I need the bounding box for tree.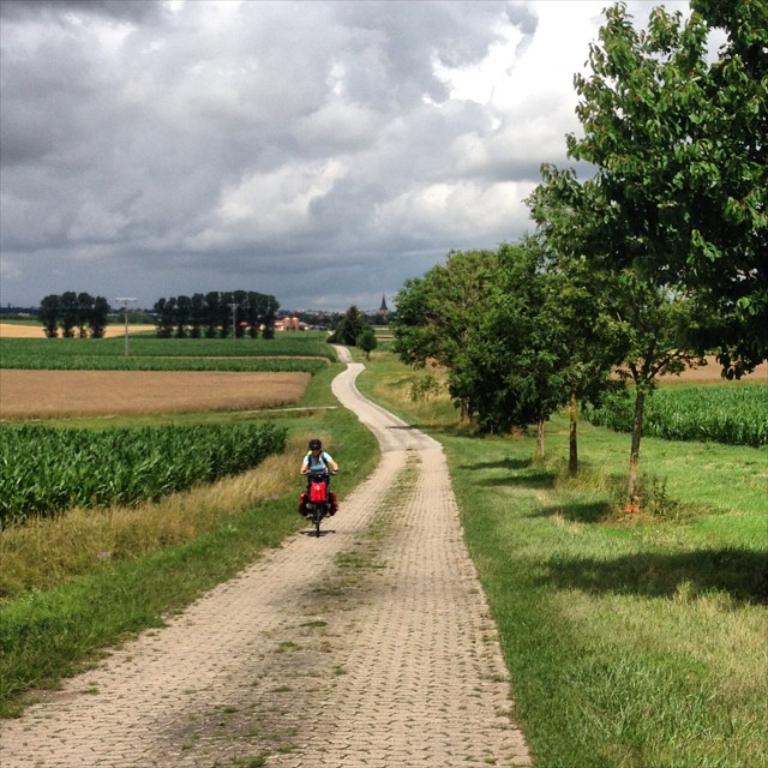
Here it is: pyautogui.locateOnScreen(34, 289, 58, 336).
